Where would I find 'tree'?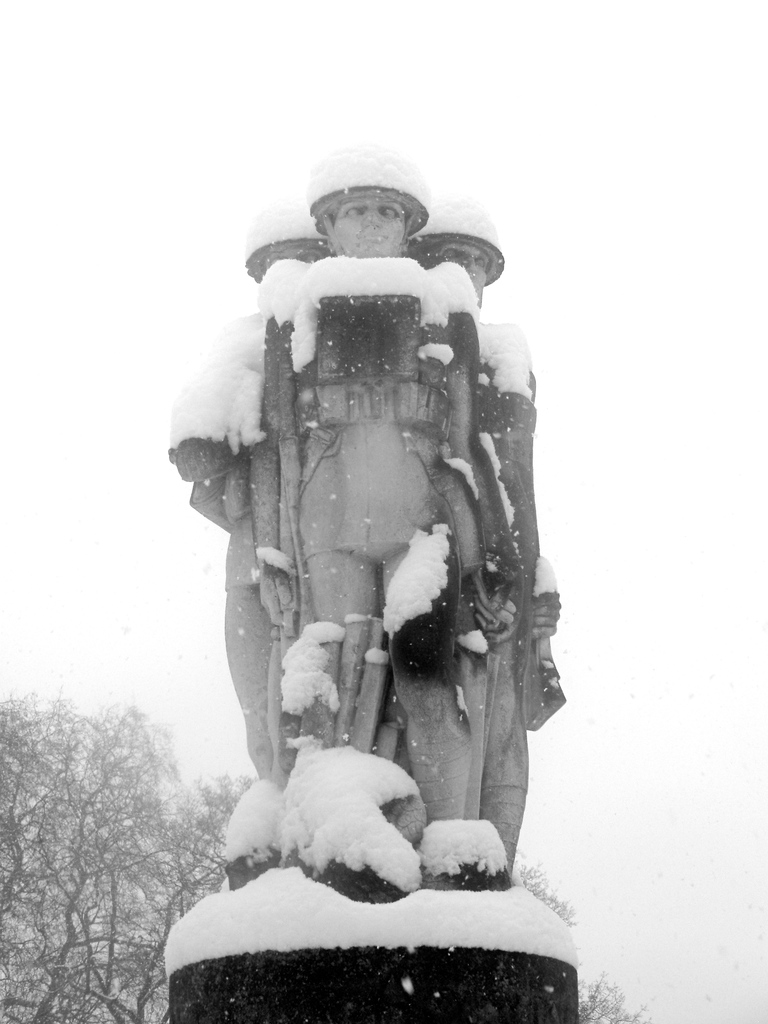
At <bbox>575, 966, 654, 1023</bbox>.
